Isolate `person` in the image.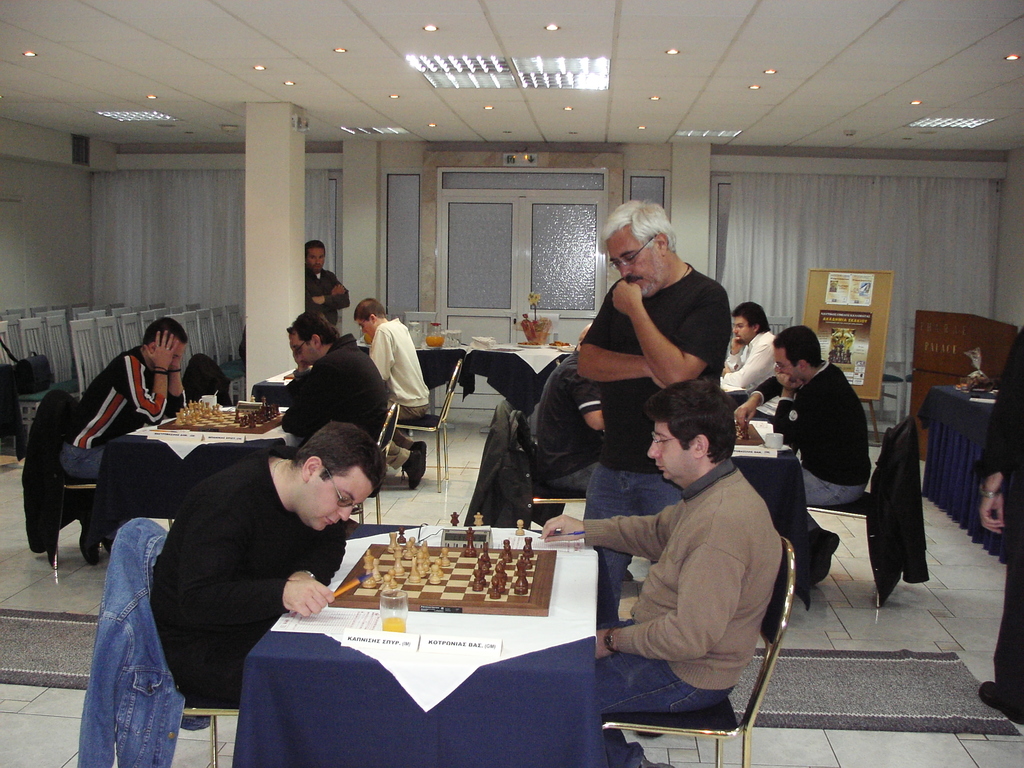
Isolated region: x1=151, y1=417, x2=388, y2=707.
